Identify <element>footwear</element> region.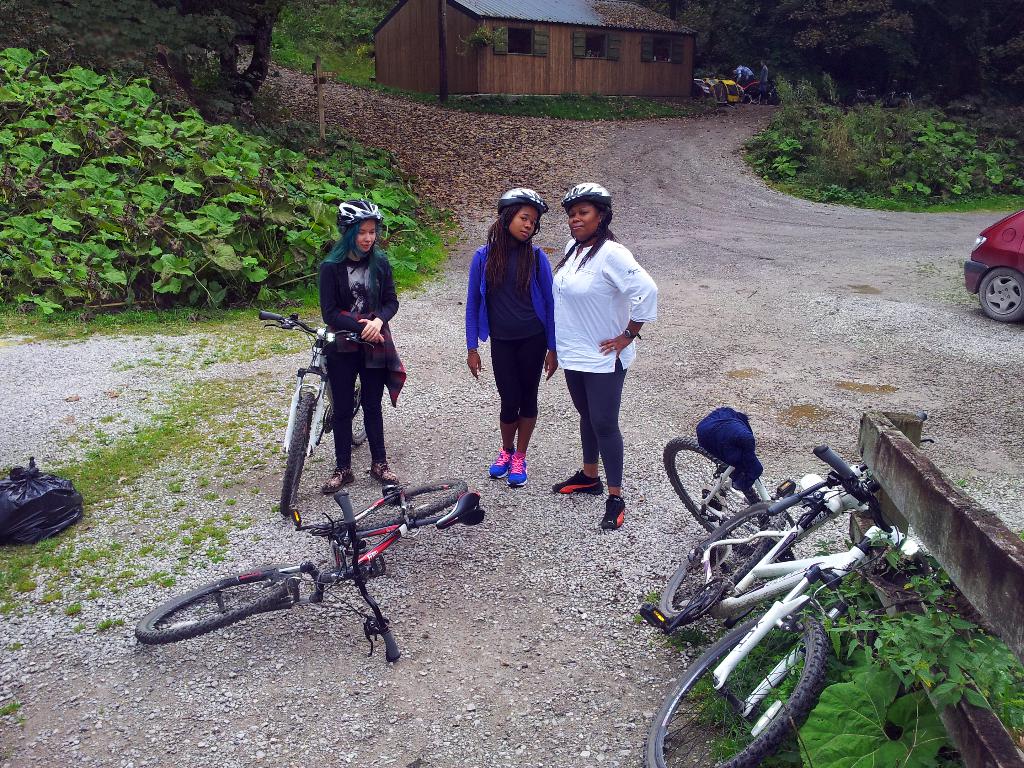
Region: (left=551, top=468, right=604, bottom=495).
